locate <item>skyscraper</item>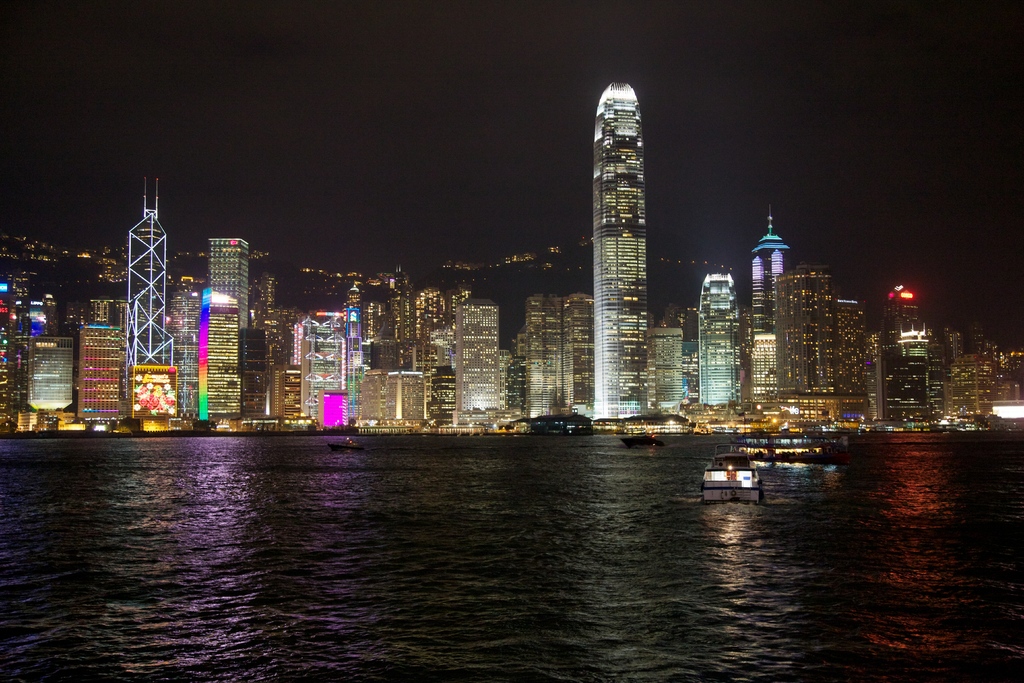
(x1=456, y1=302, x2=506, y2=437)
